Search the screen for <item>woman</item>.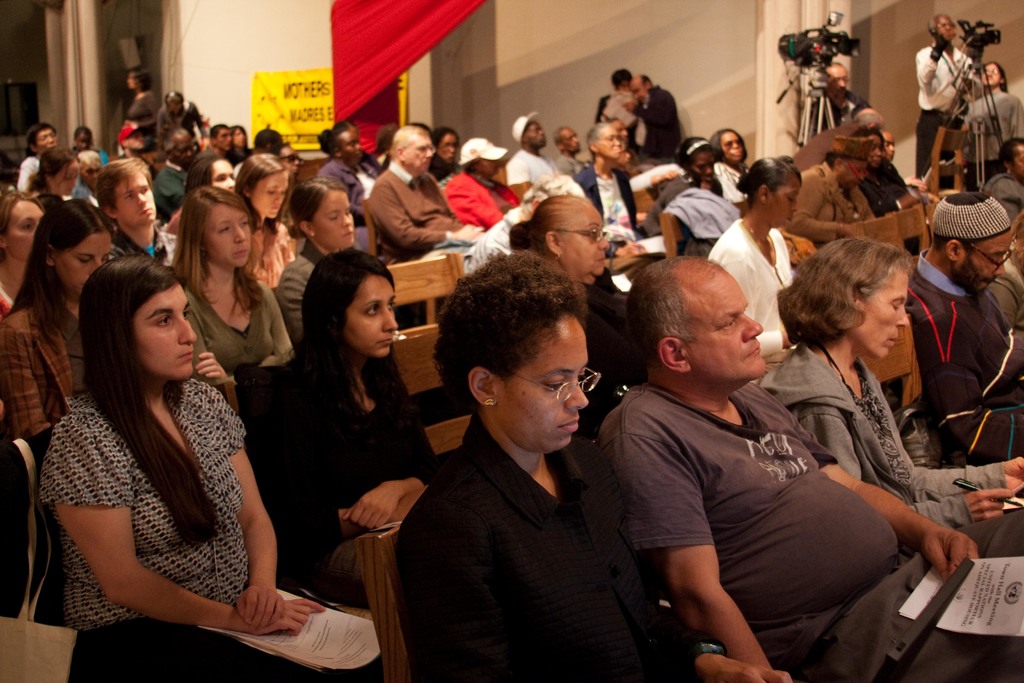
Found at detection(712, 122, 748, 206).
